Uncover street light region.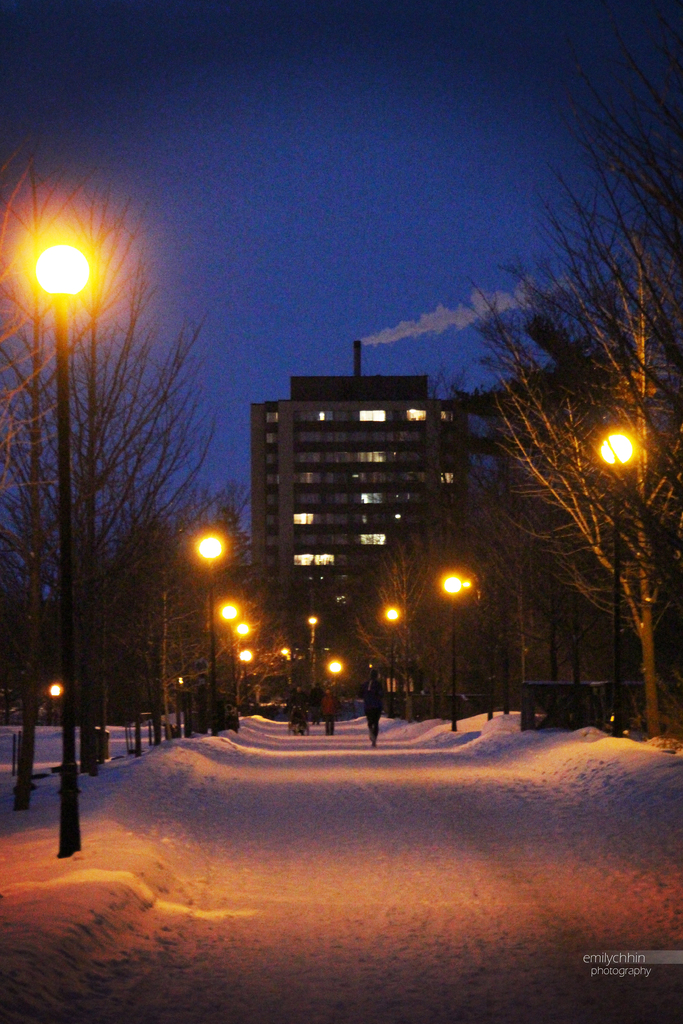
Uncovered: crop(0, 243, 102, 458).
